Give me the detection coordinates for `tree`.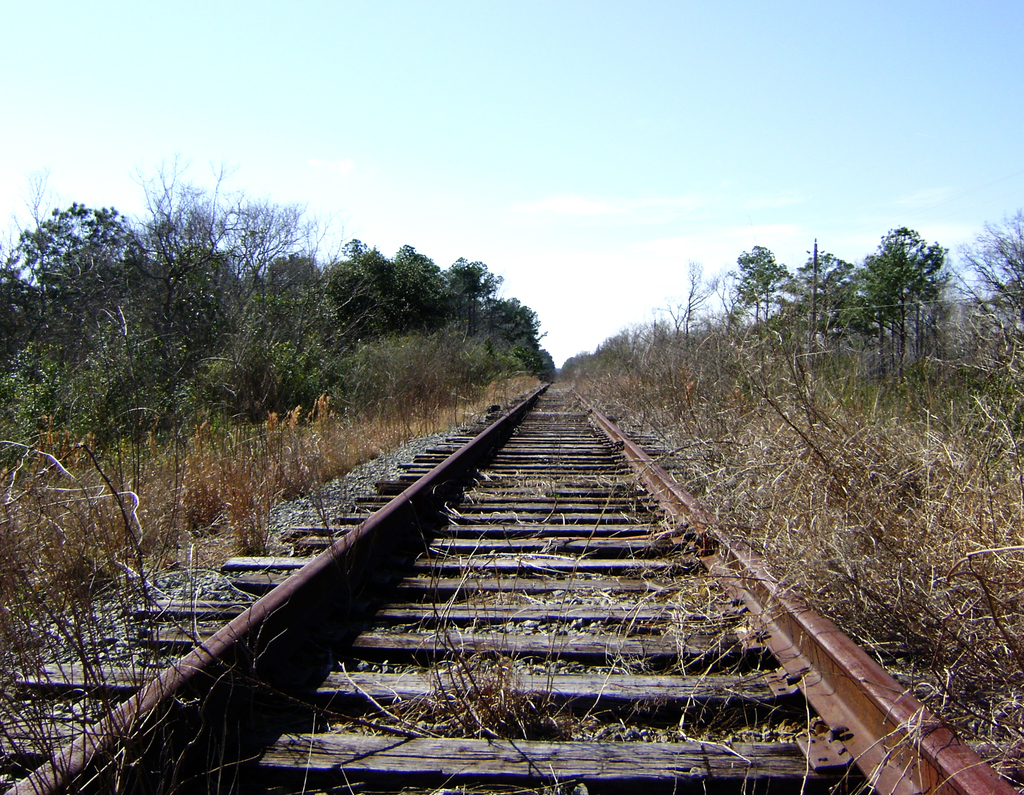
box(854, 215, 957, 359).
